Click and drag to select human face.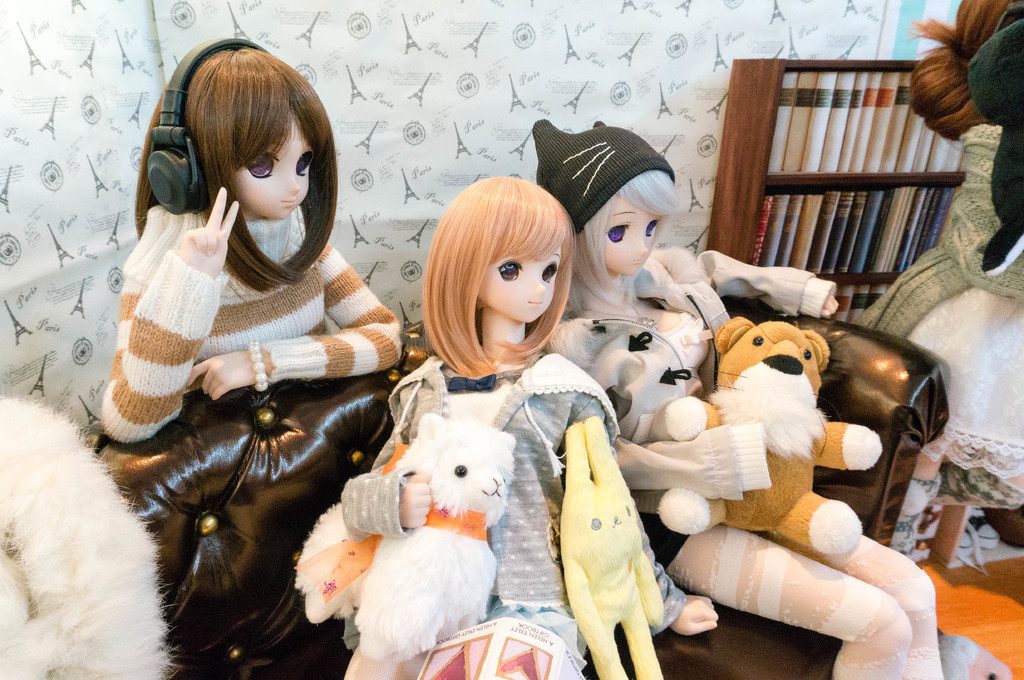
Selection: region(230, 114, 315, 221).
